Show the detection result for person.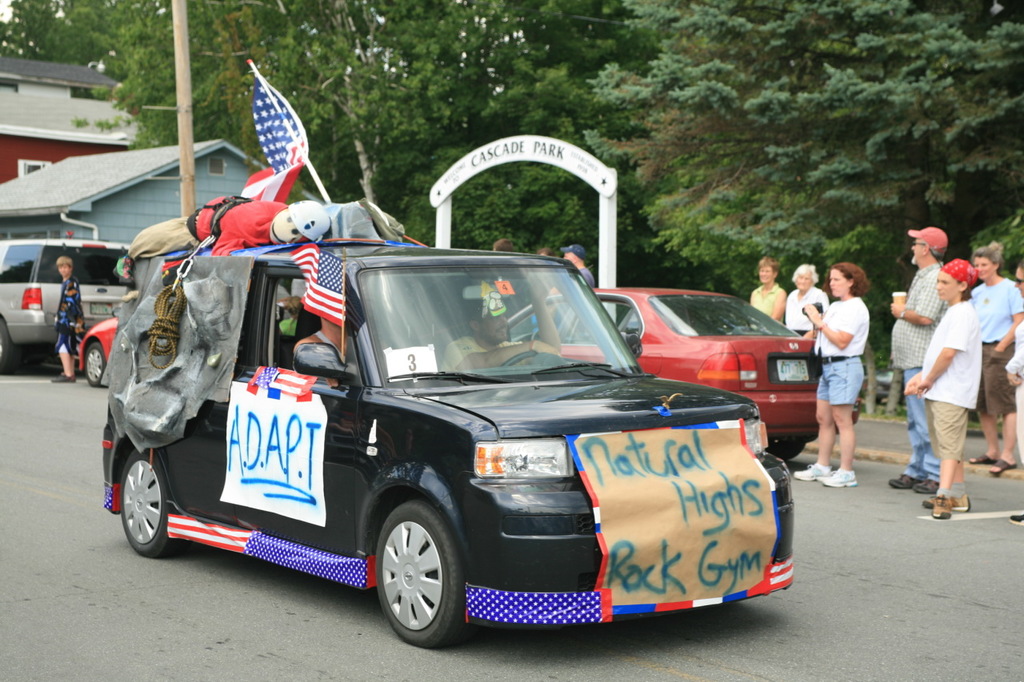
l=750, t=255, r=790, b=322.
